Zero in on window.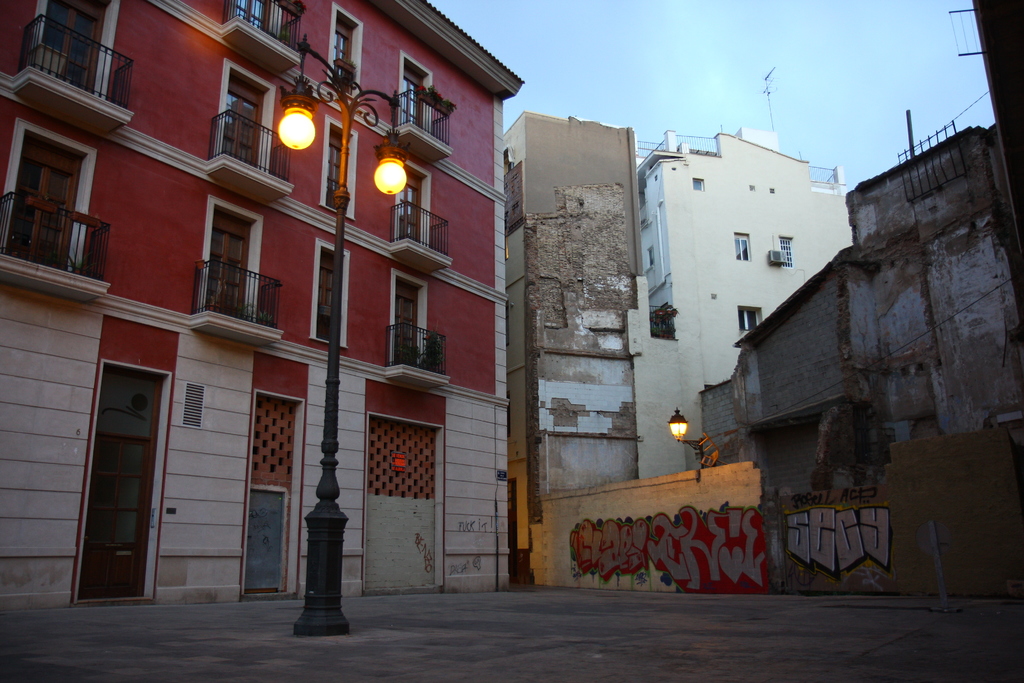
Zeroed in: 329/1/367/106.
